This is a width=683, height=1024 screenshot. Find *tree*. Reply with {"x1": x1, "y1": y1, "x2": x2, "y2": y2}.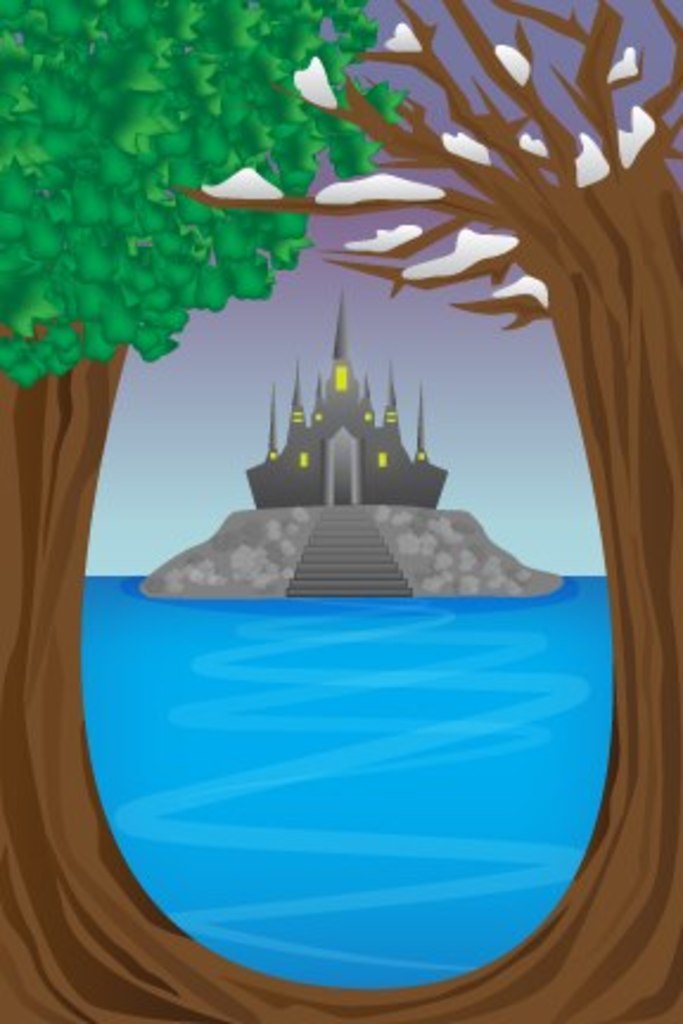
{"x1": 0, "y1": 0, "x2": 384, "y2": 1022}.
